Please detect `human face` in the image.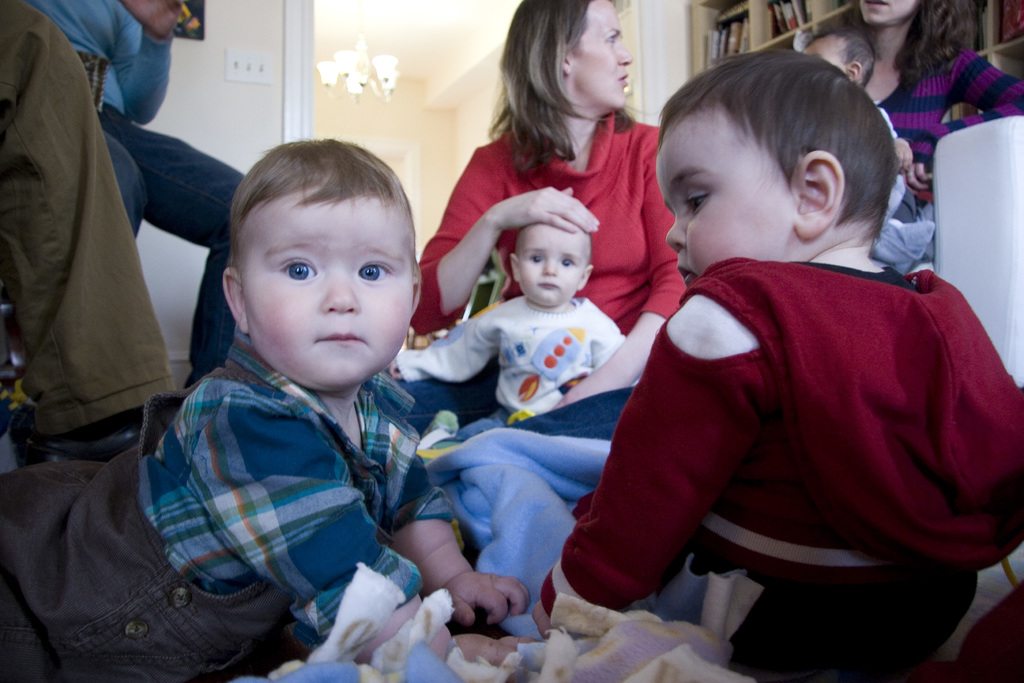
select_region(803, 38, 849, 74).
